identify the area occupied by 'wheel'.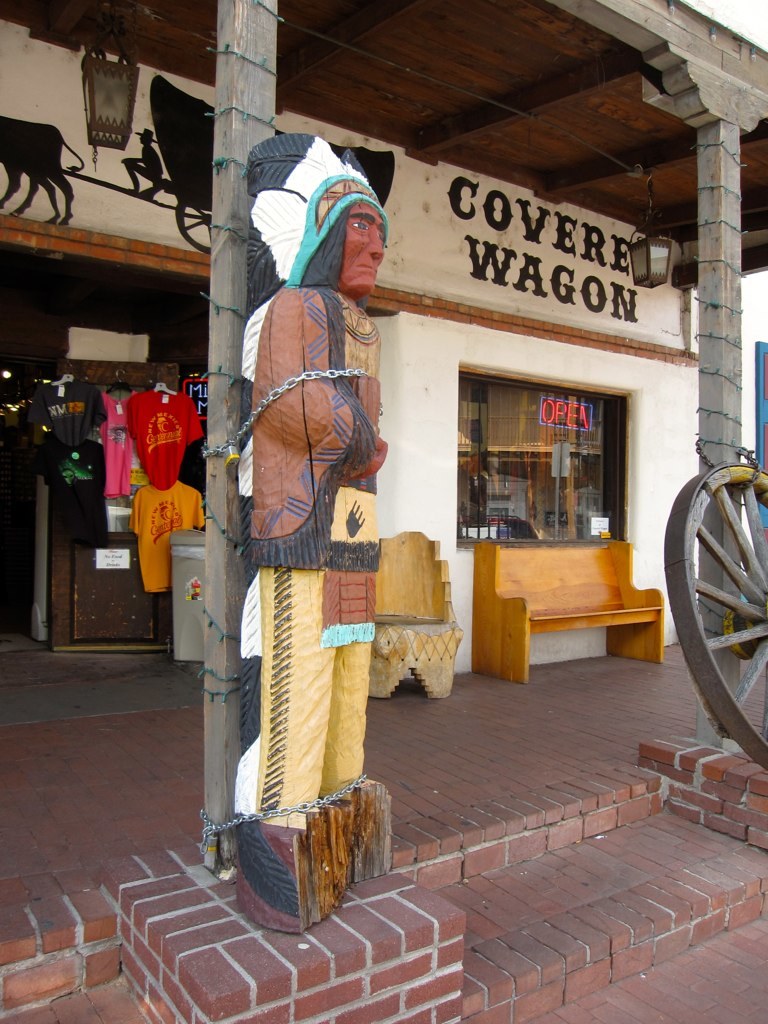
Area: 672, 434, 754, 751.
